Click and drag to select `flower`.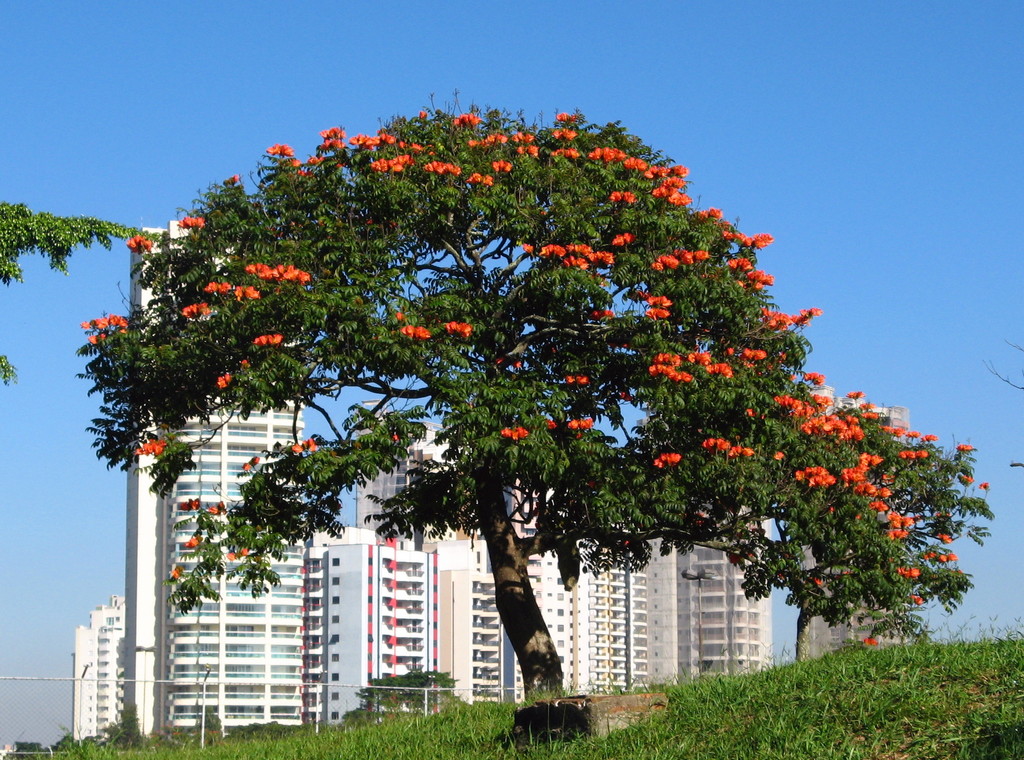
Selection: x1=740, y1=230, x2=748, y2=238.
